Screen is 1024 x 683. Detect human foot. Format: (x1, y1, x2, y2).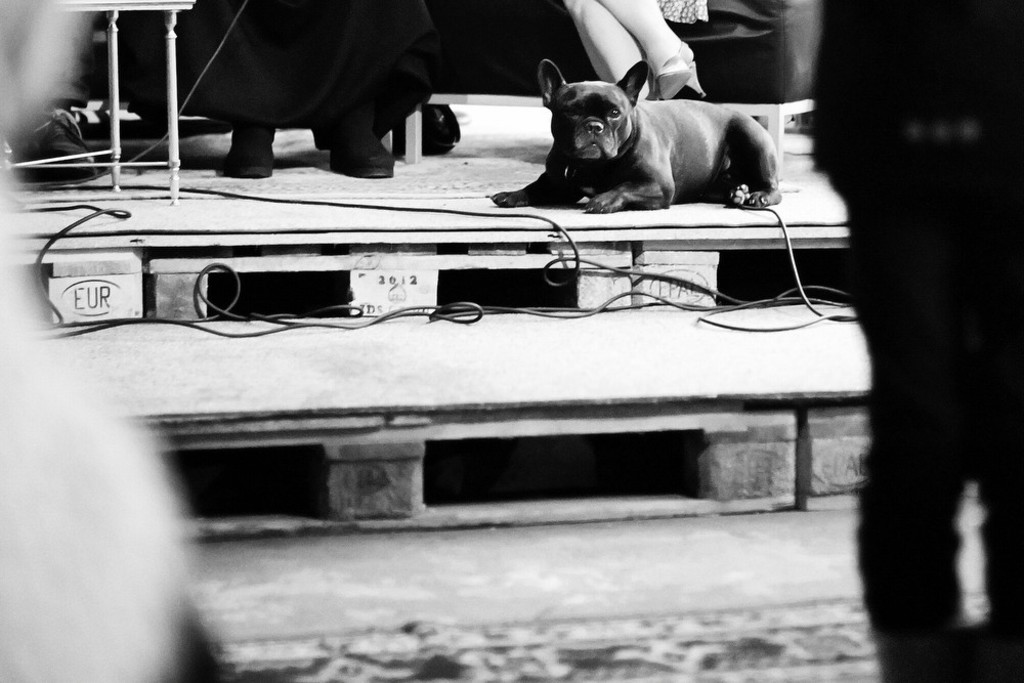
(6, 93, 104, 185).
